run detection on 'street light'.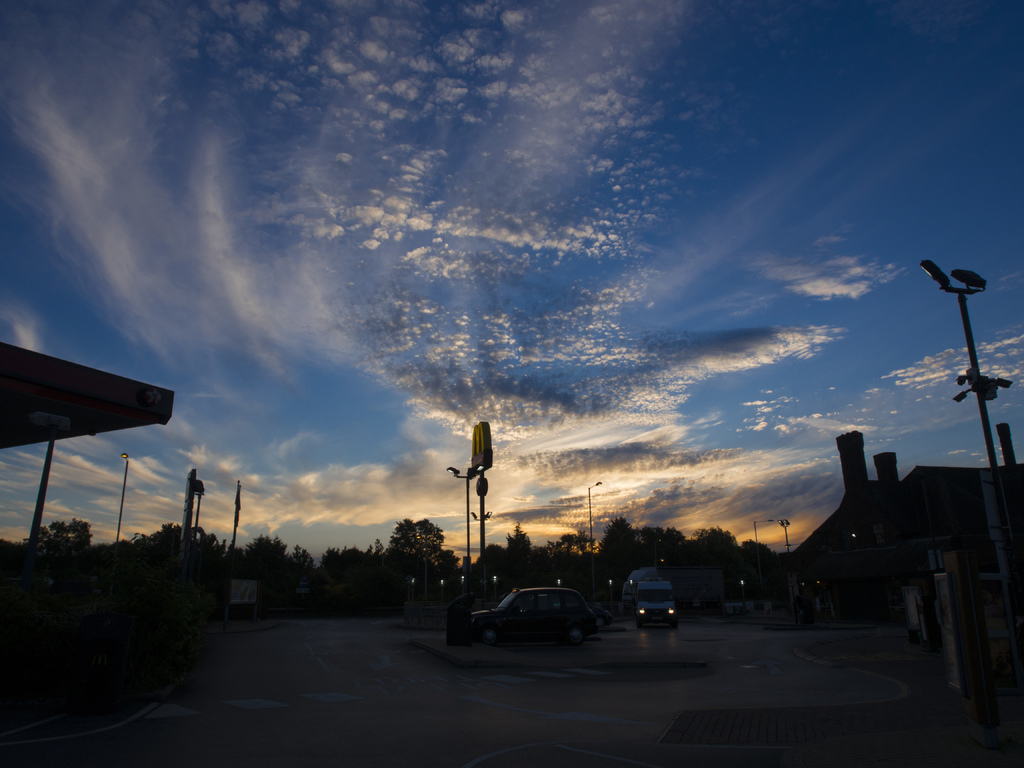
Result: bbox(896, 230, 1012, 543).
